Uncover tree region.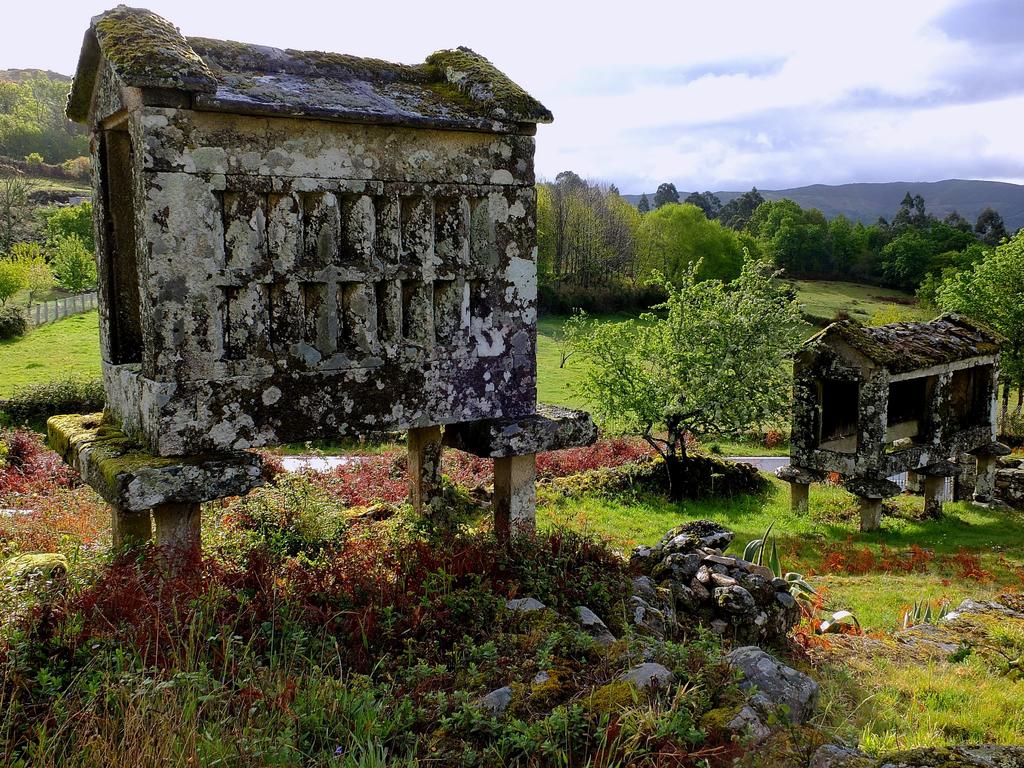
Uncovered: pyautogui.locateOnScreen(635, 201, 758, 291).
